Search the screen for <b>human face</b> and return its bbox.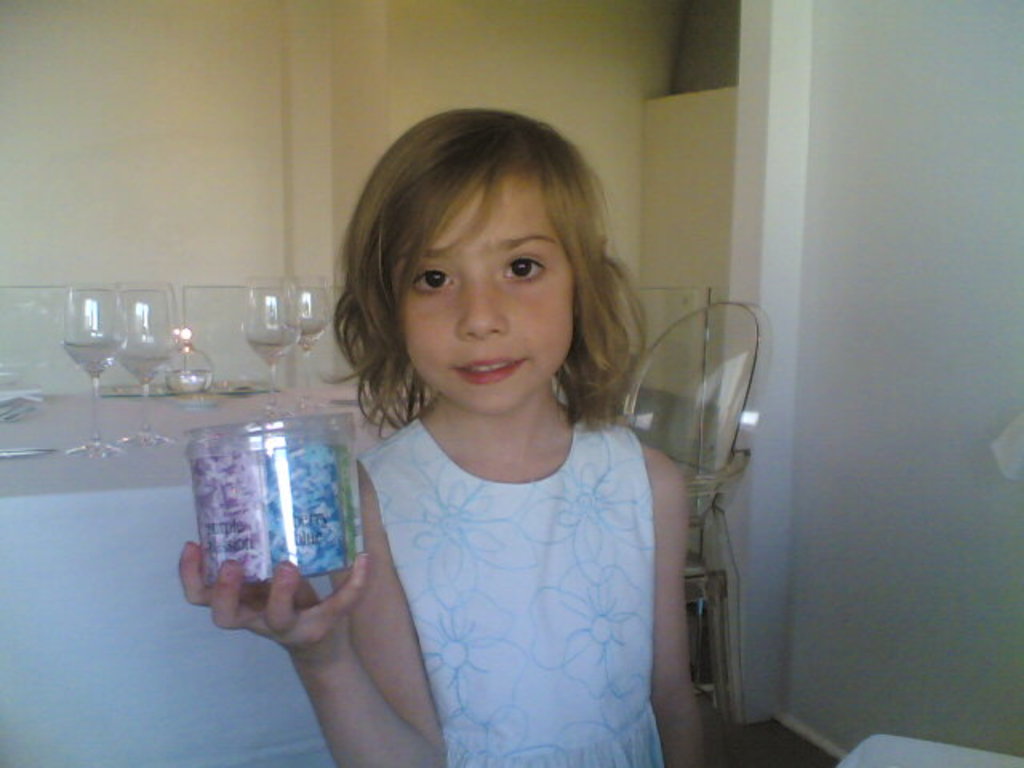
Found: crop(403, 176, 574, 414).
